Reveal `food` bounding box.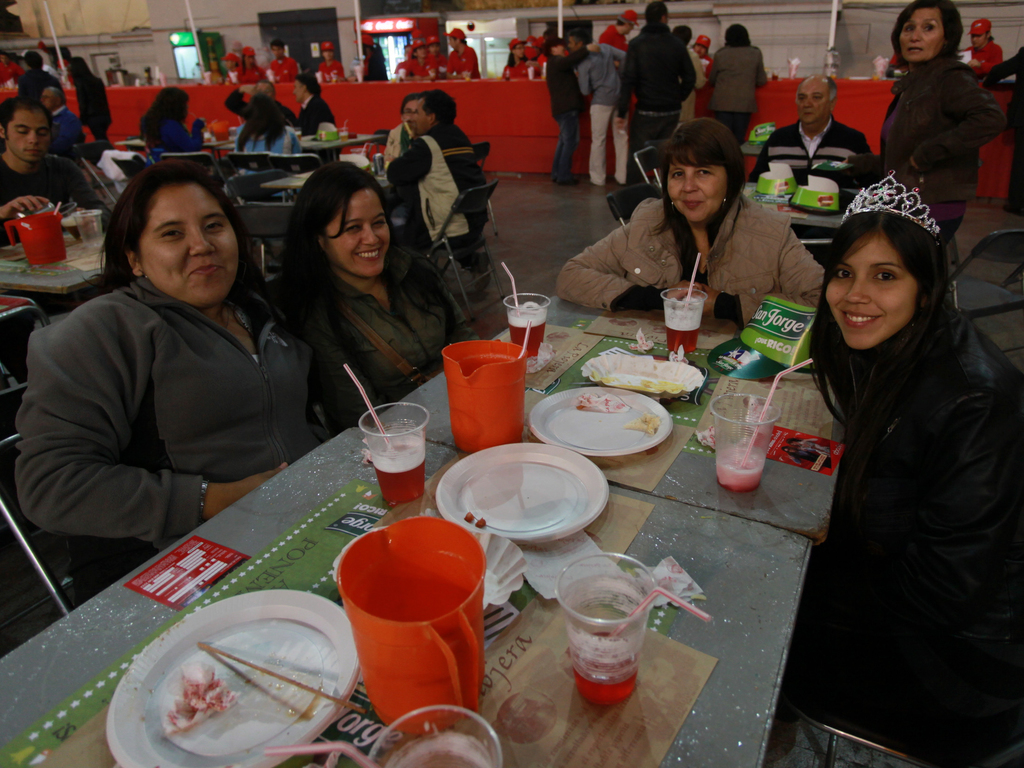
Revealed: (161, 659, 239, 738).
